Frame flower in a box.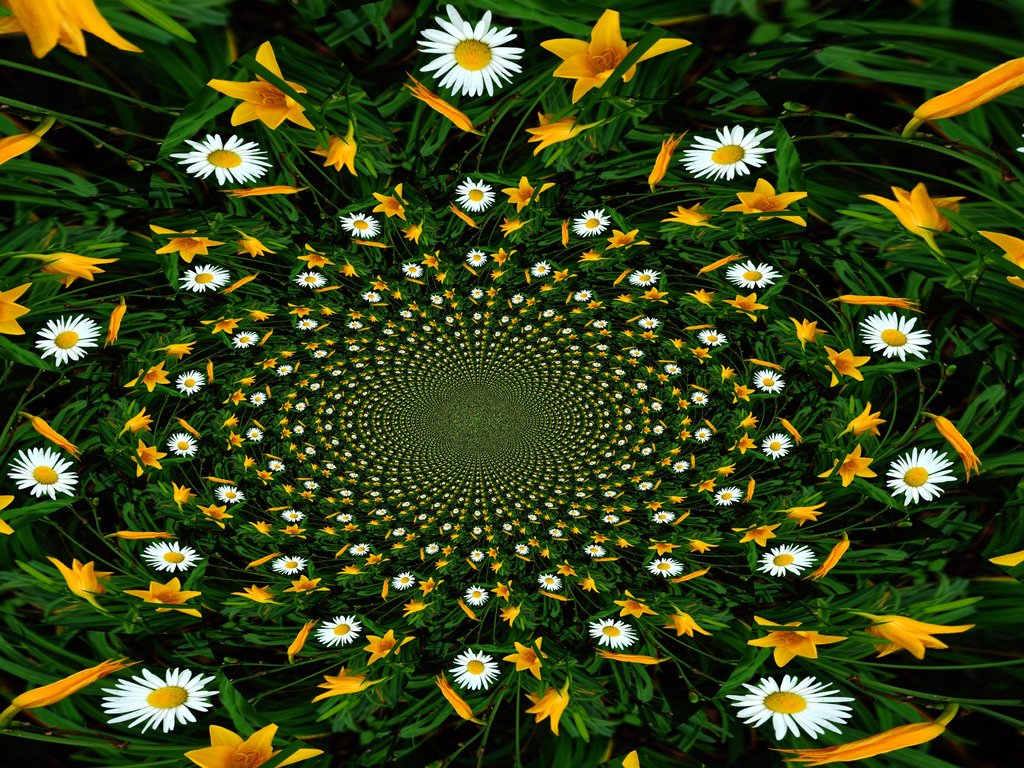
Rect(303, 444, 315, 457).
